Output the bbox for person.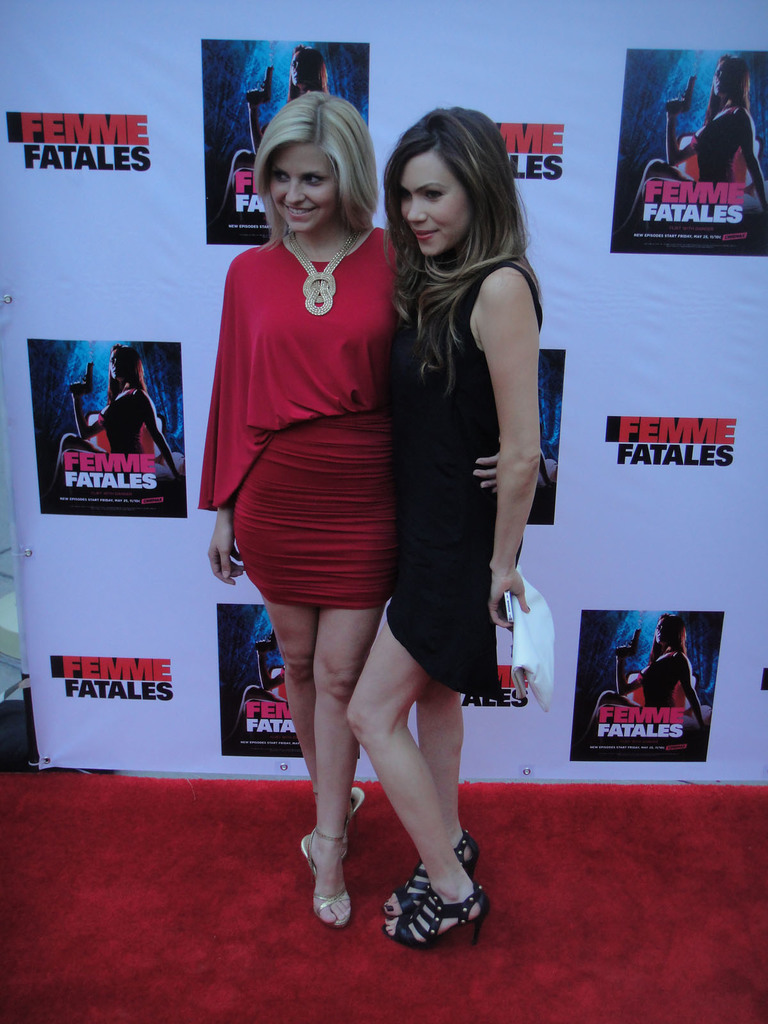
(left=245, top=35, right=340, bottom=170).
